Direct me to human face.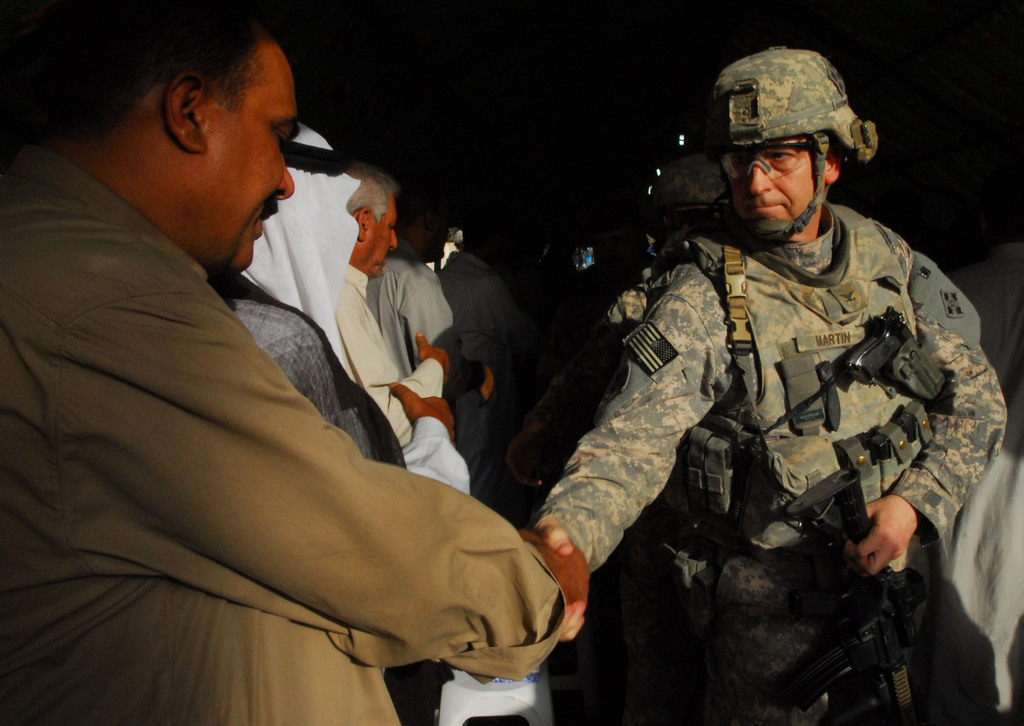
Direction: rect(214, 45, 294, 267).
